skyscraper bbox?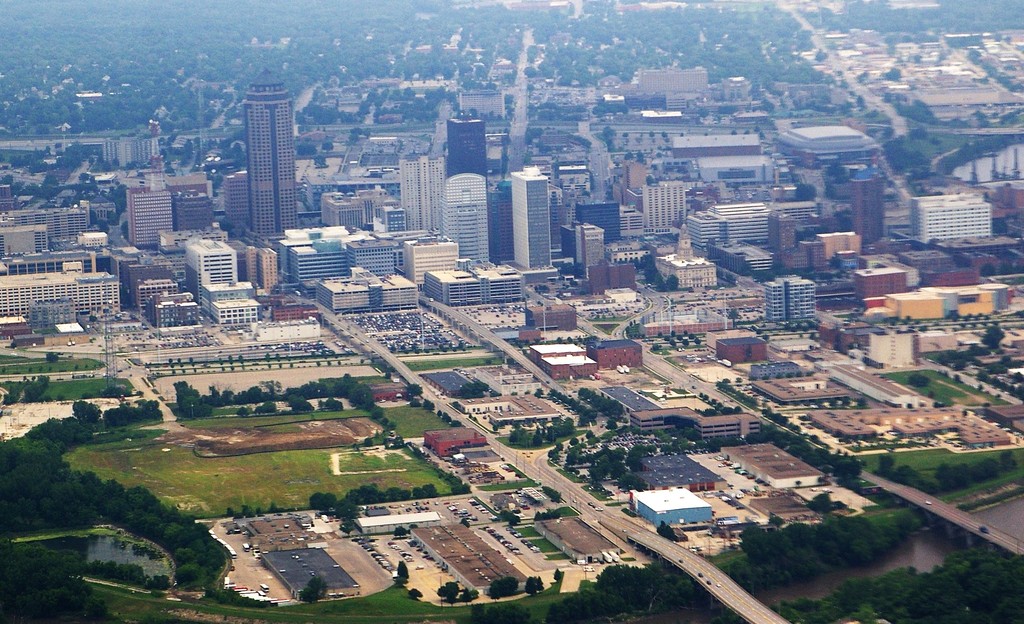
[left=224, top=77, right=301, bottom=230]
